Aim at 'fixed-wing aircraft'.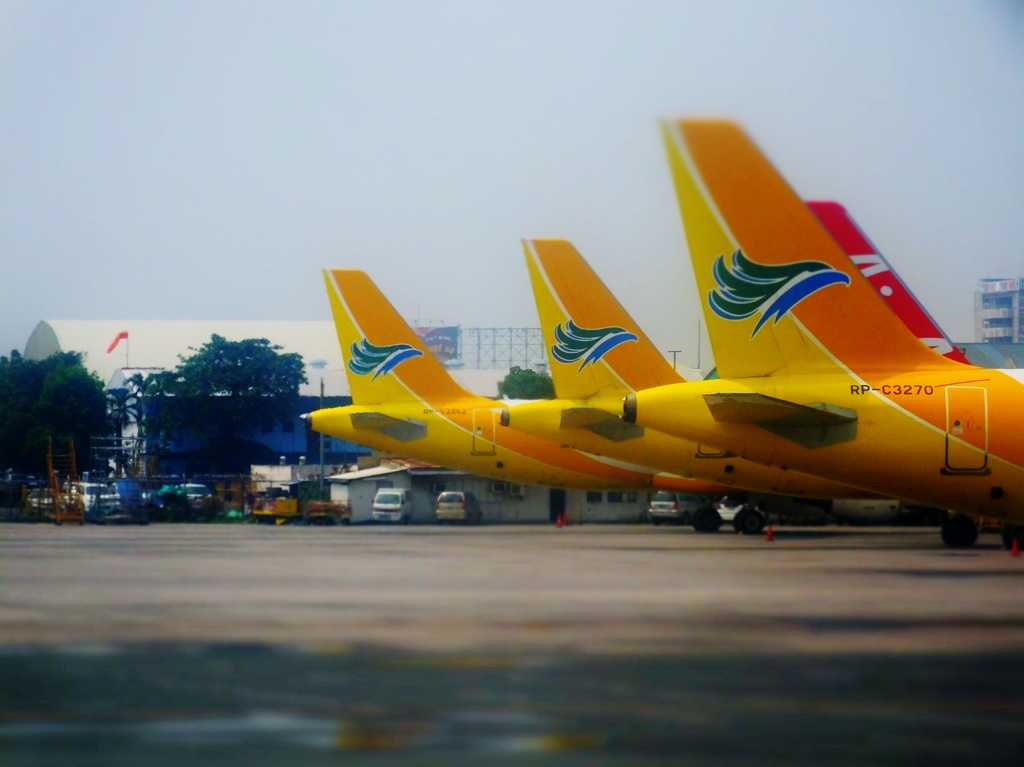
Aimed at bbox=(621, 116, 1023, 523).
